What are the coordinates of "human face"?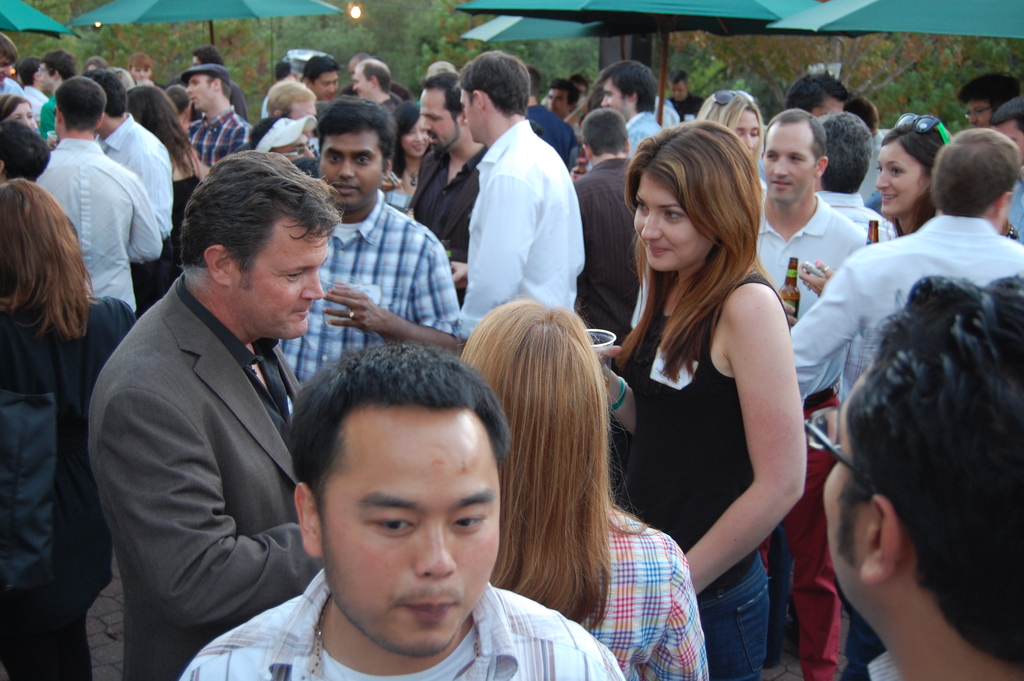
<bbox>236, 220, 332, 341</bbox>.
